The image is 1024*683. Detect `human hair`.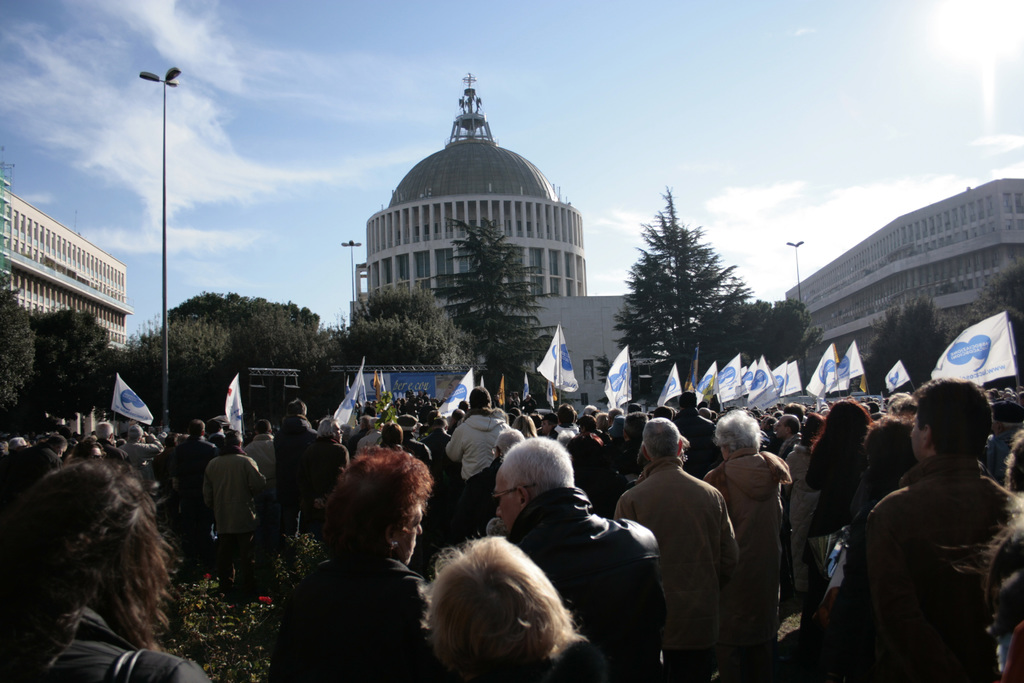
Detection: BBox(422, 527, 589, 667).
